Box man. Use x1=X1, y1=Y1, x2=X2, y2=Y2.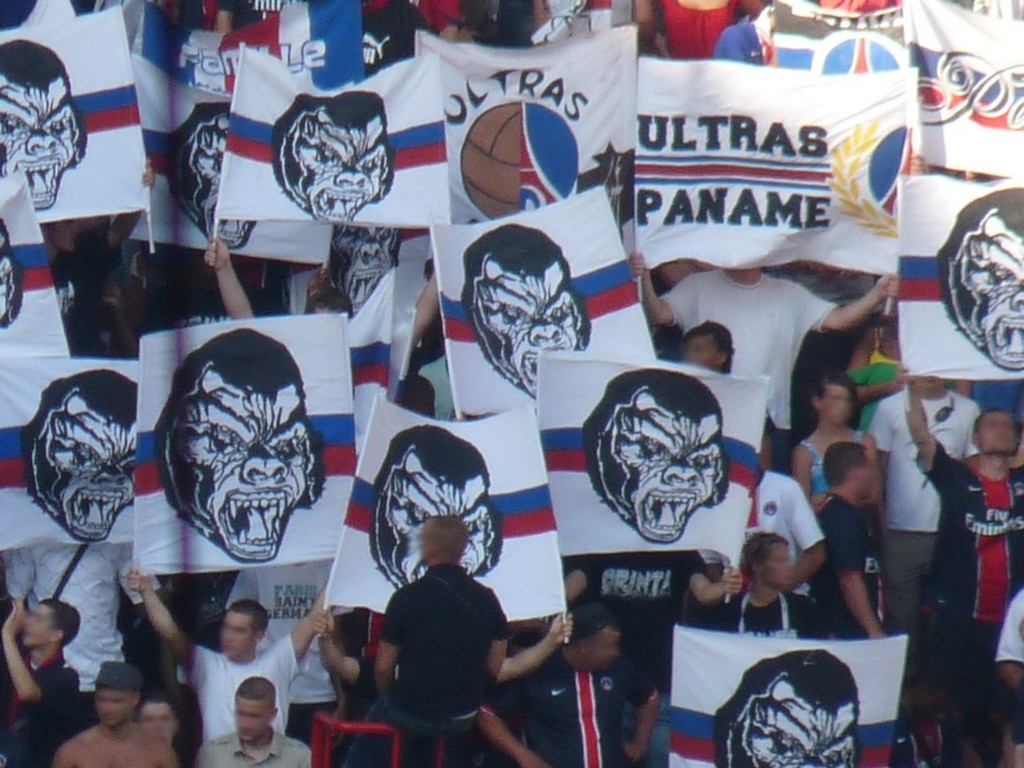
x1=319, y1=609, x2=580, y2=687.
